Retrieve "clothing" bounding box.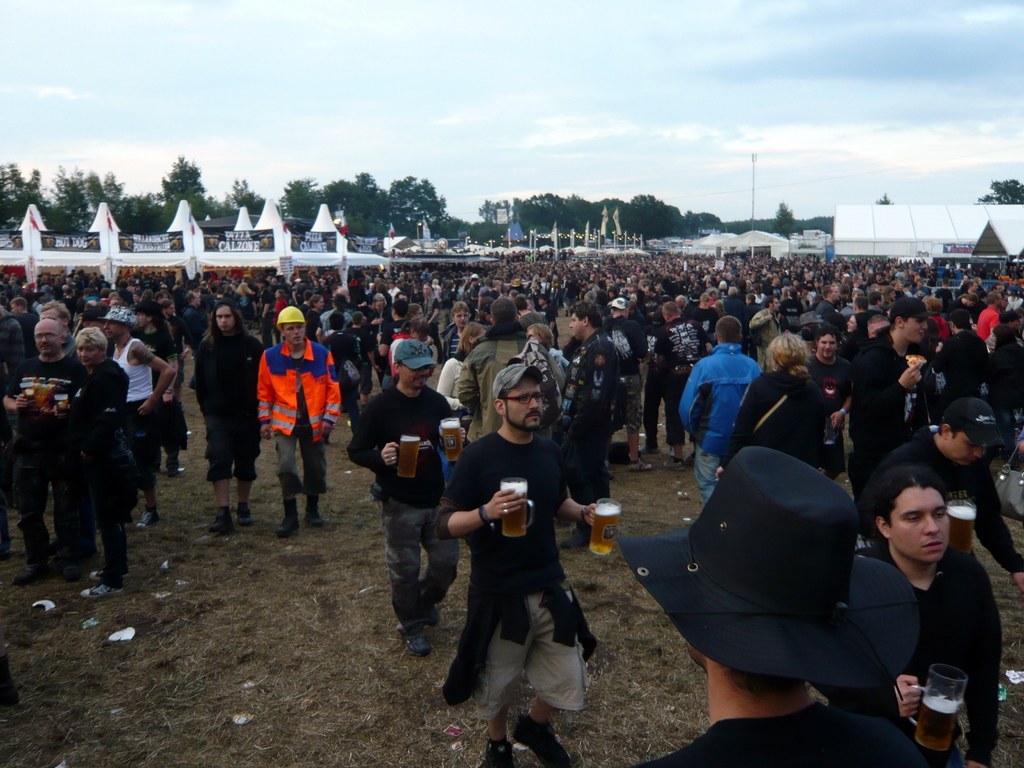
Bounding box: [65,330,78,356].
